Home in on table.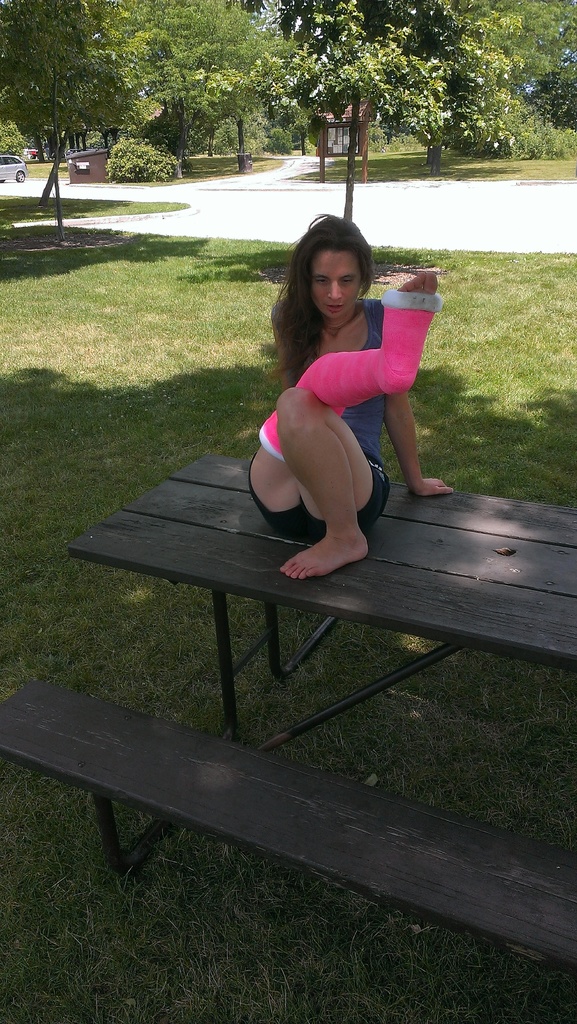
Homed in at [51, 464, 576, 723].
